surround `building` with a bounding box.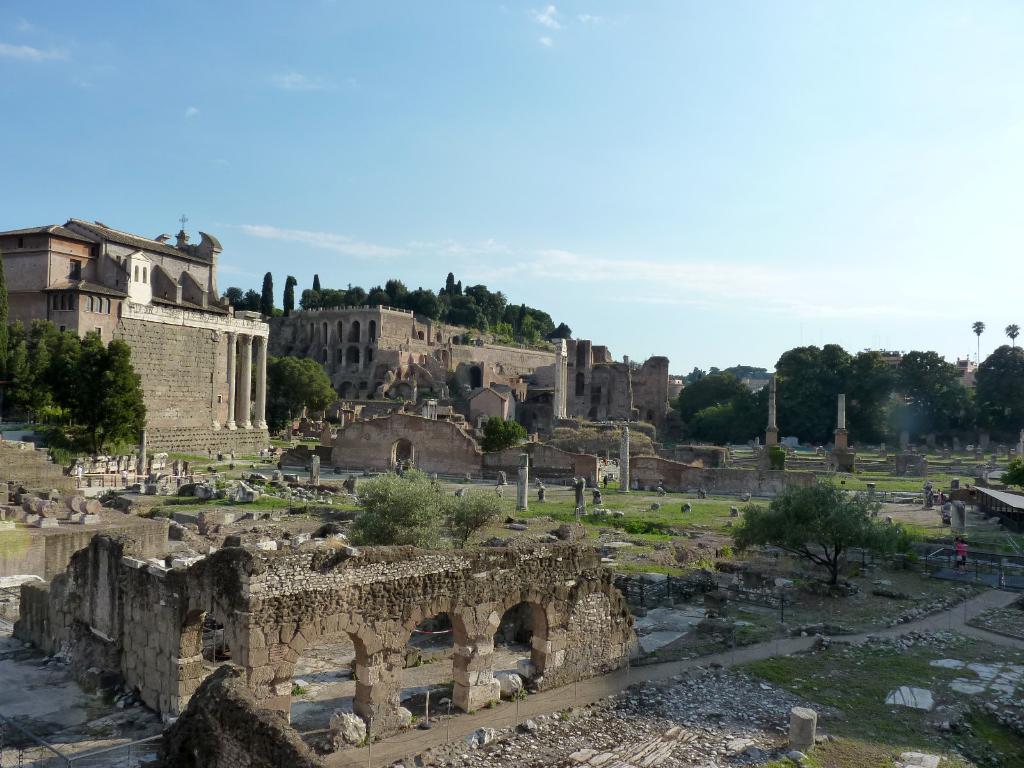
locate(283, 305, 666, 424).
